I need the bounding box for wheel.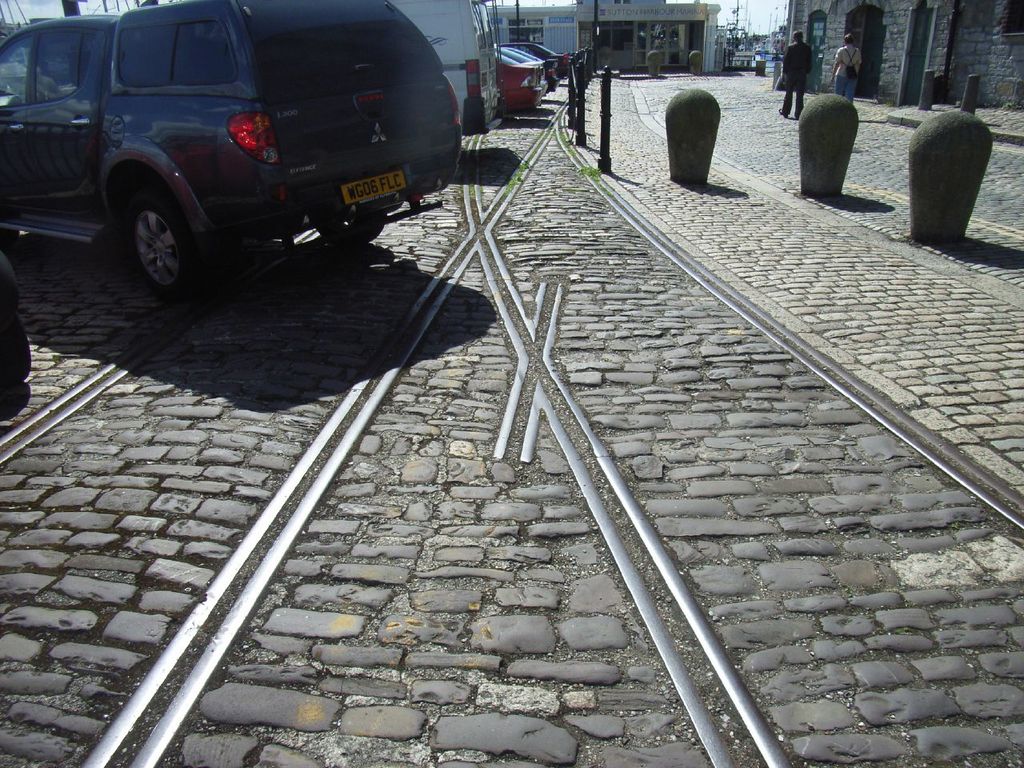
Here it is: 102/178/184/285.
